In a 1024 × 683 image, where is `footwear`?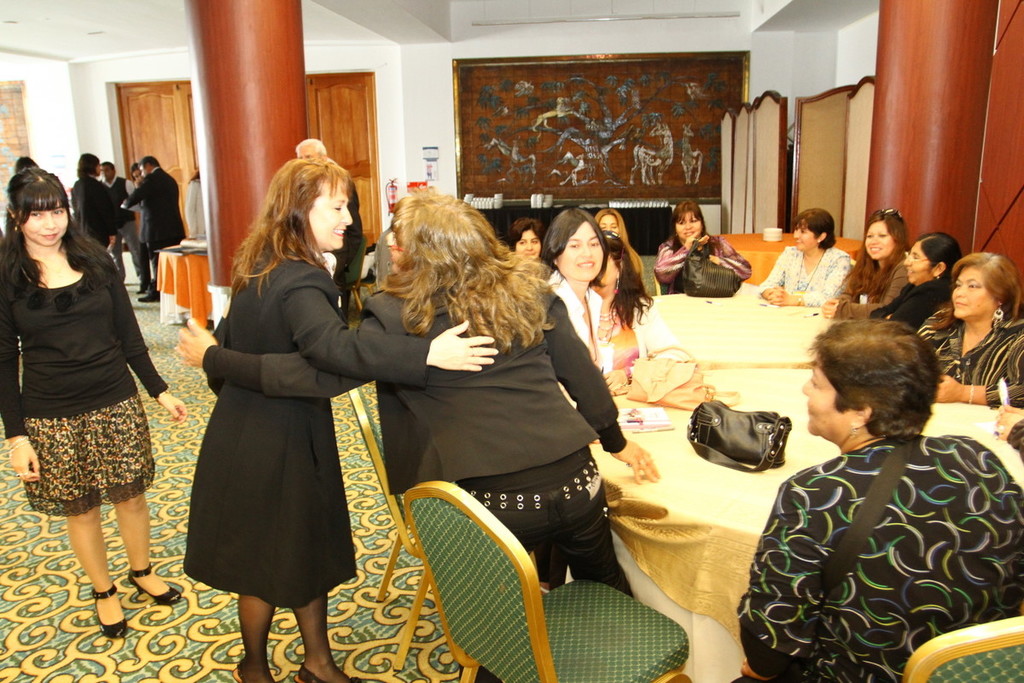
296:662:358:682.
